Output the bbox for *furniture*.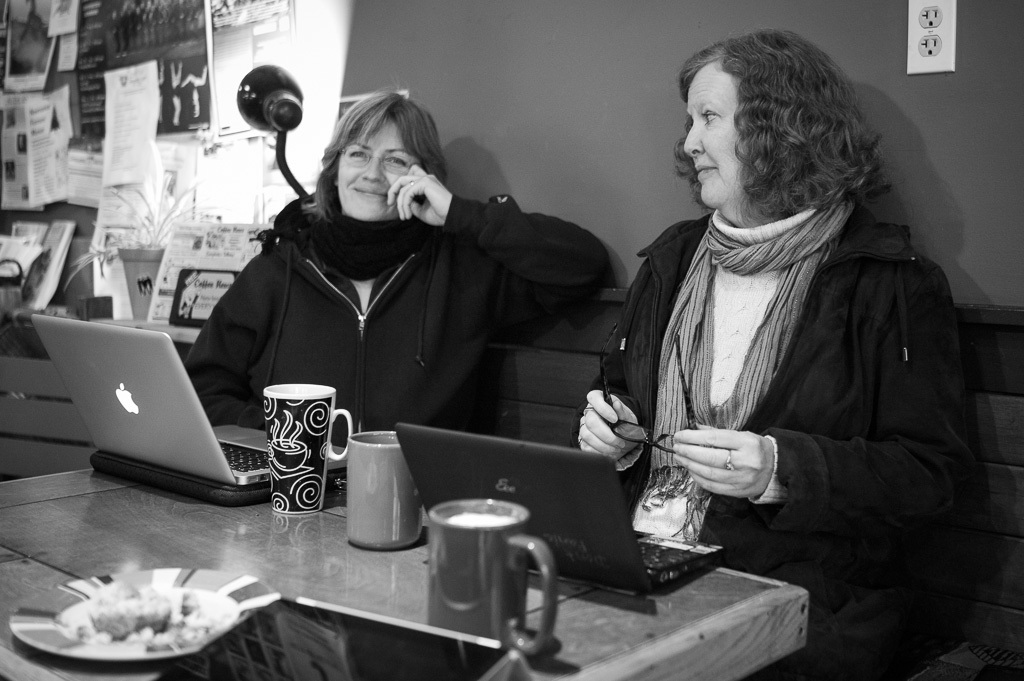
bbox(0, 352, 1023, 680).
